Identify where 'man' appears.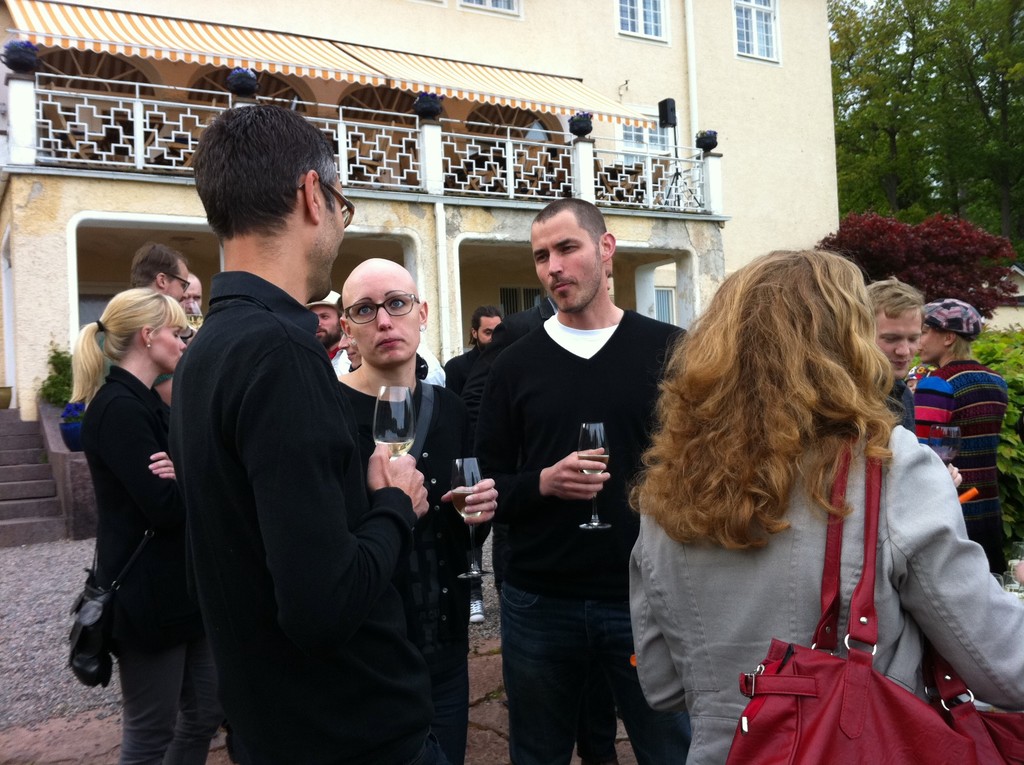
Appears at (left=442, top=304, right=506, bottom=627).
